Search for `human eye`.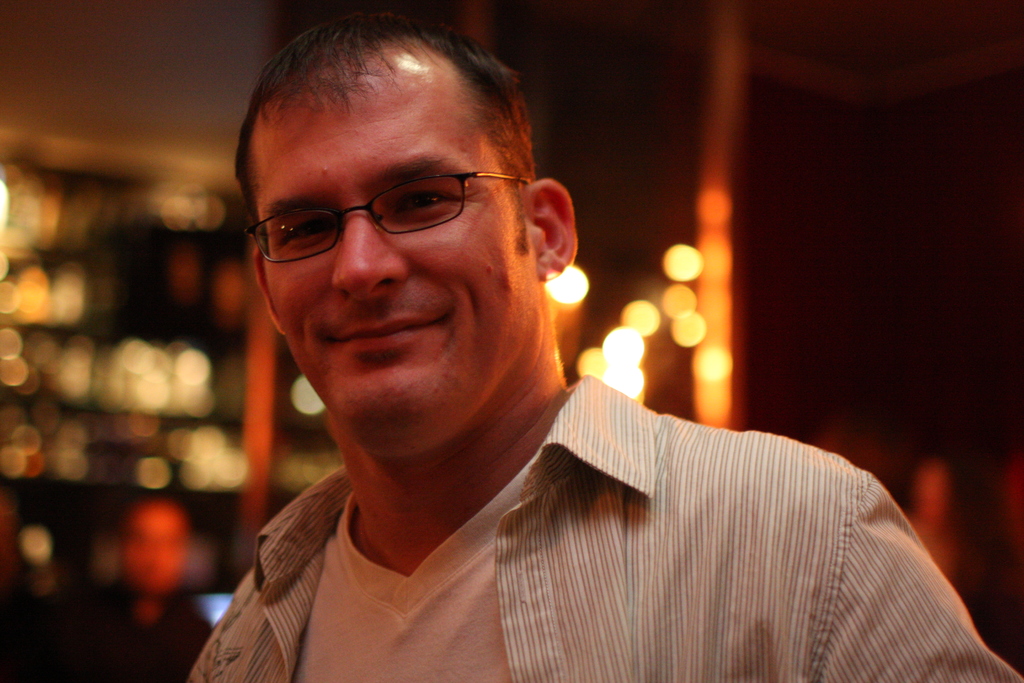
Found at BBox(280, 218, 337, 250).
